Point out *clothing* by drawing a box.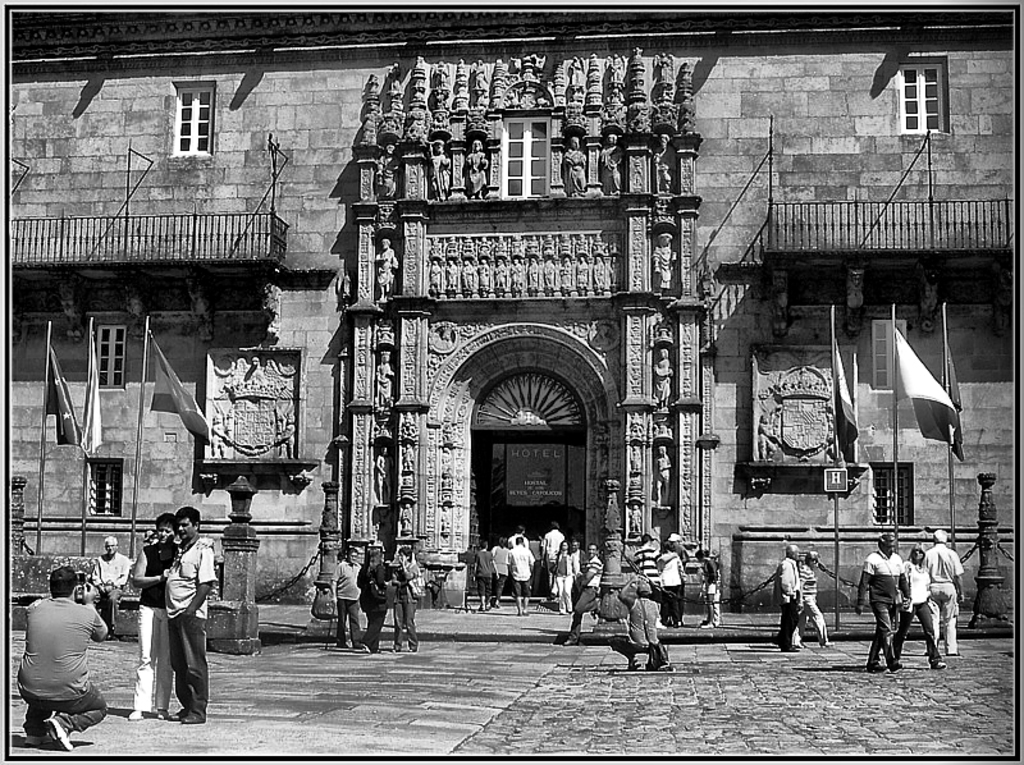
<region>892, 559, 936, 656</region>.
